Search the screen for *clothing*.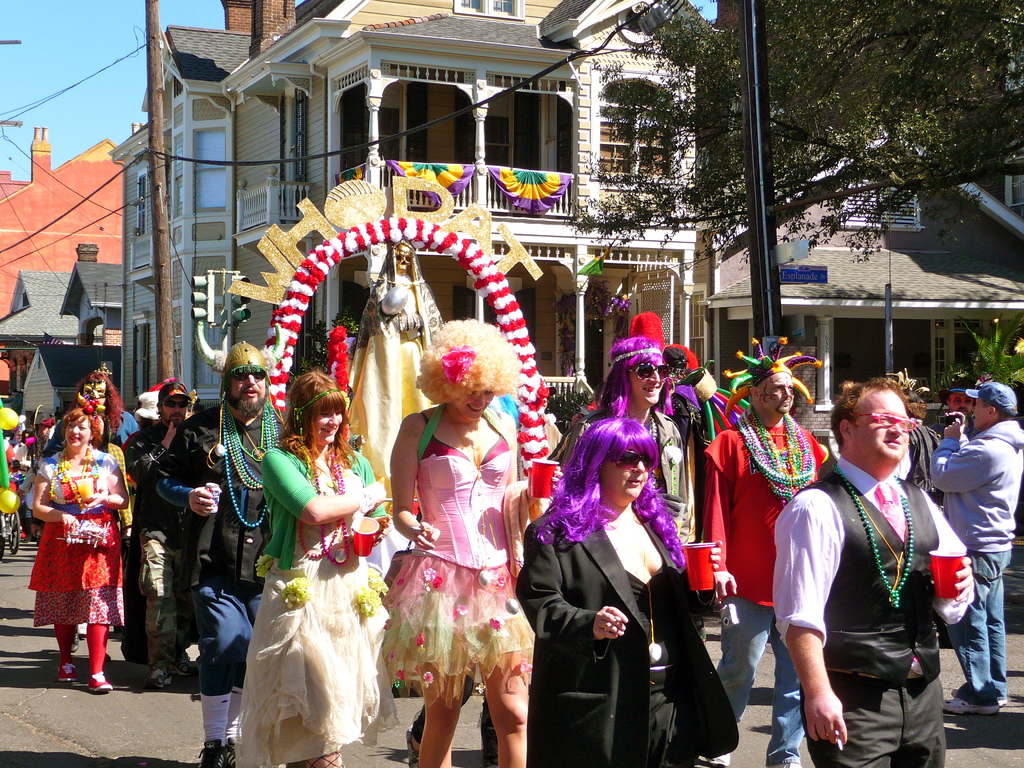
Found at bbox=(773, 454, 975, 767).
